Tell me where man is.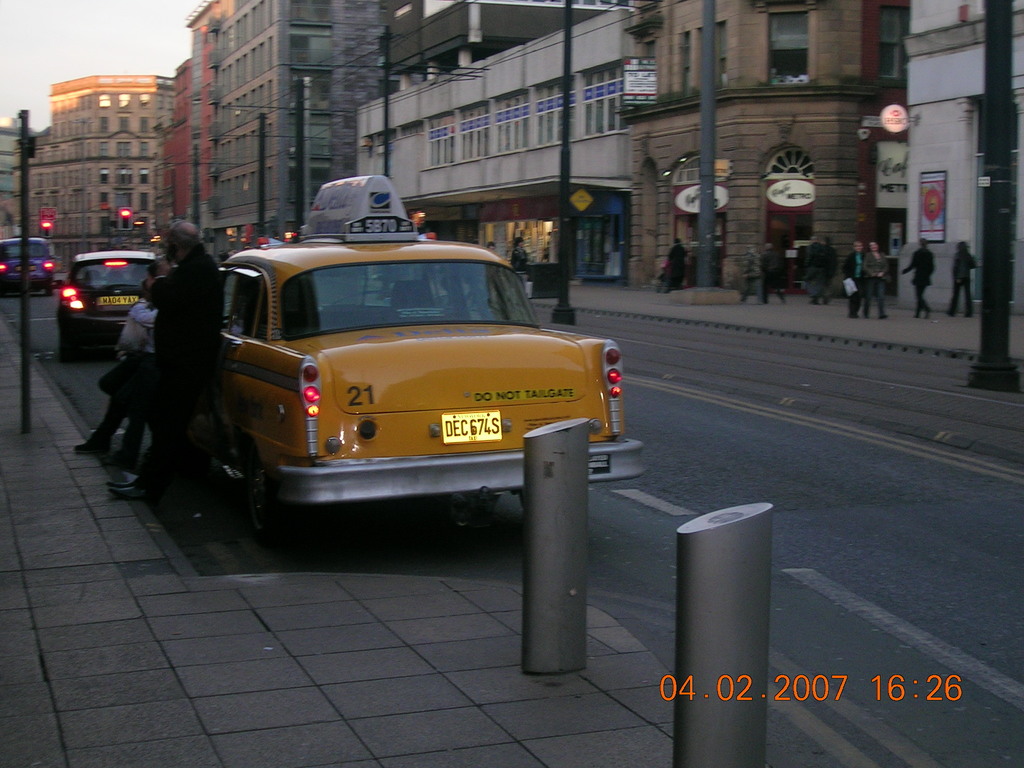
man is at <box>665,232,689,285</box>.
